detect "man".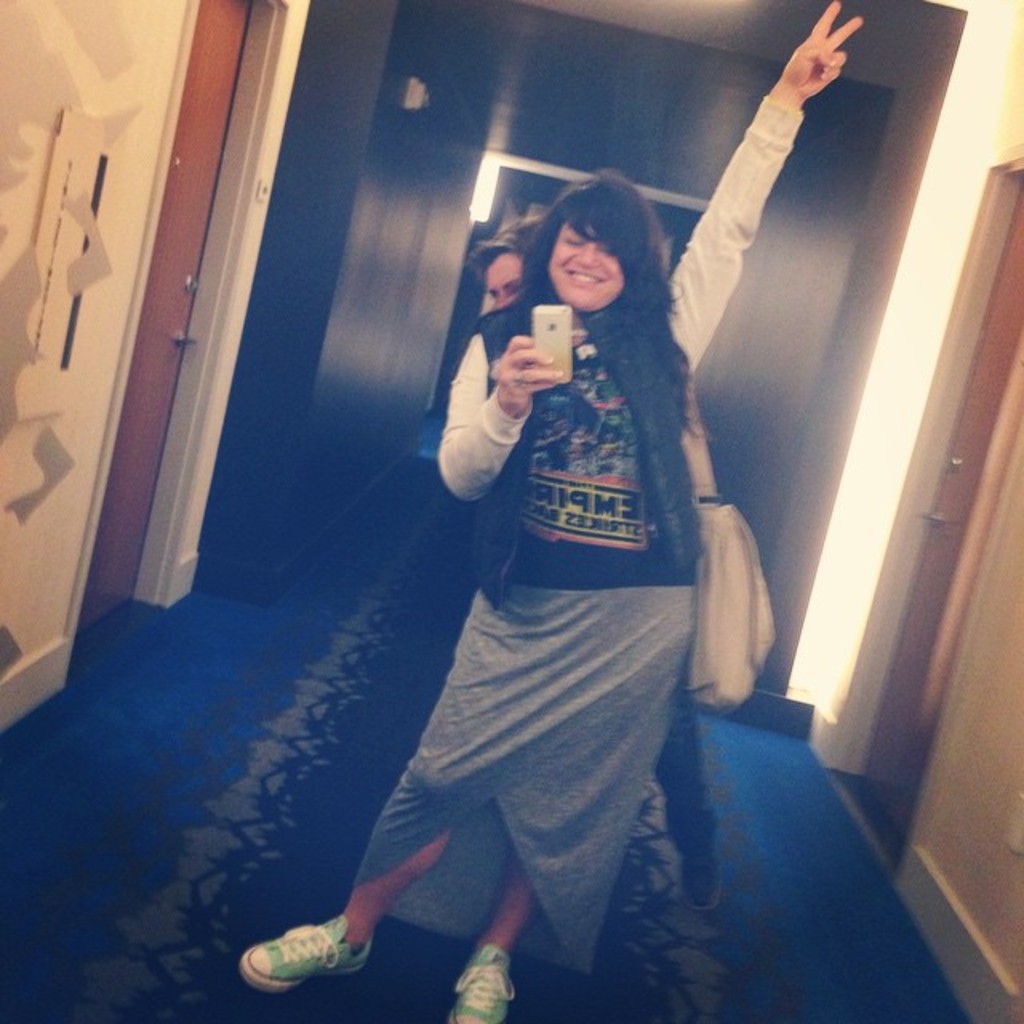
Detected at select_region(461, 213, 728, 915).
